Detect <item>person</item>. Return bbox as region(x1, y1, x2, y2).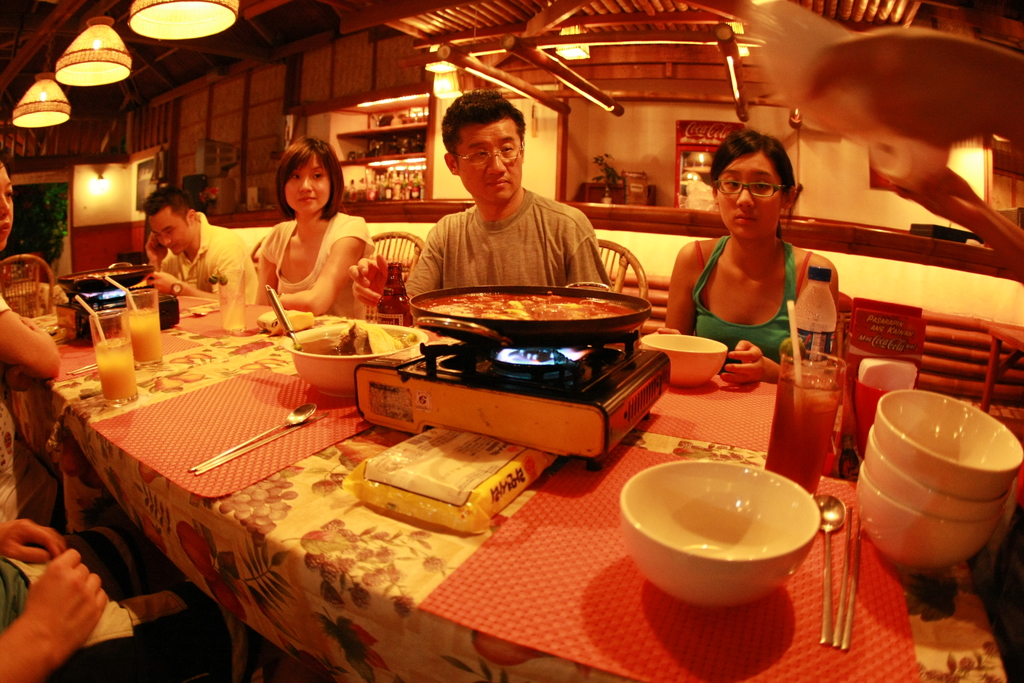
region(673, 127, 842, 394).
